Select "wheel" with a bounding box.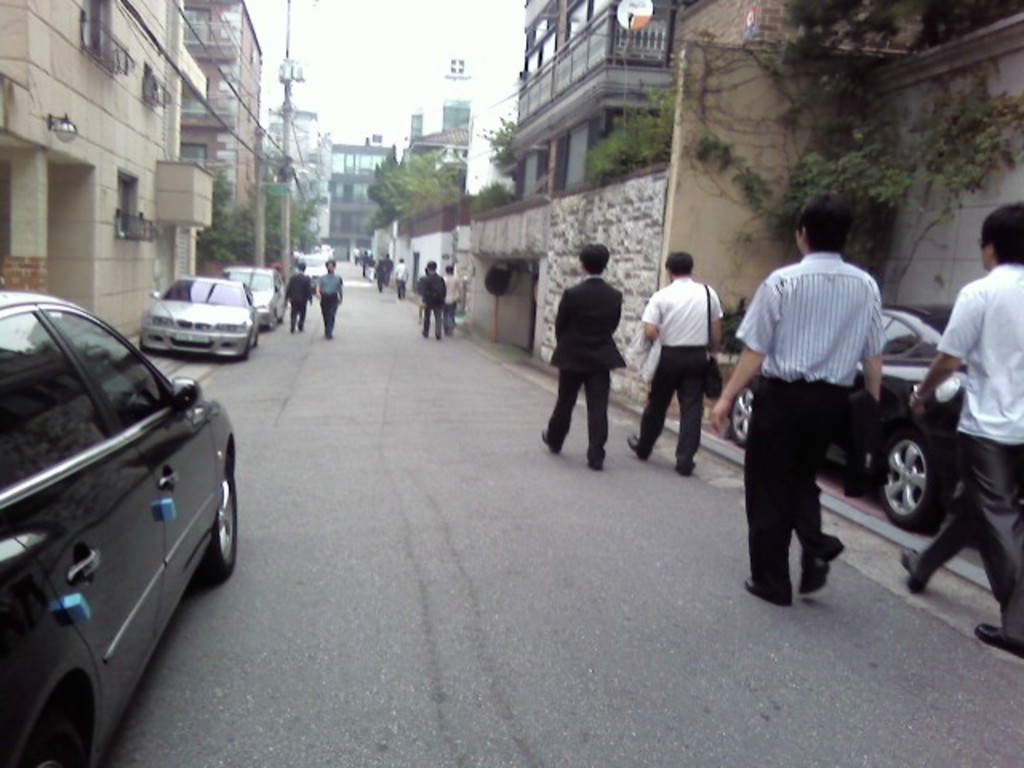
bbox=[235, 339, 251, 357].
